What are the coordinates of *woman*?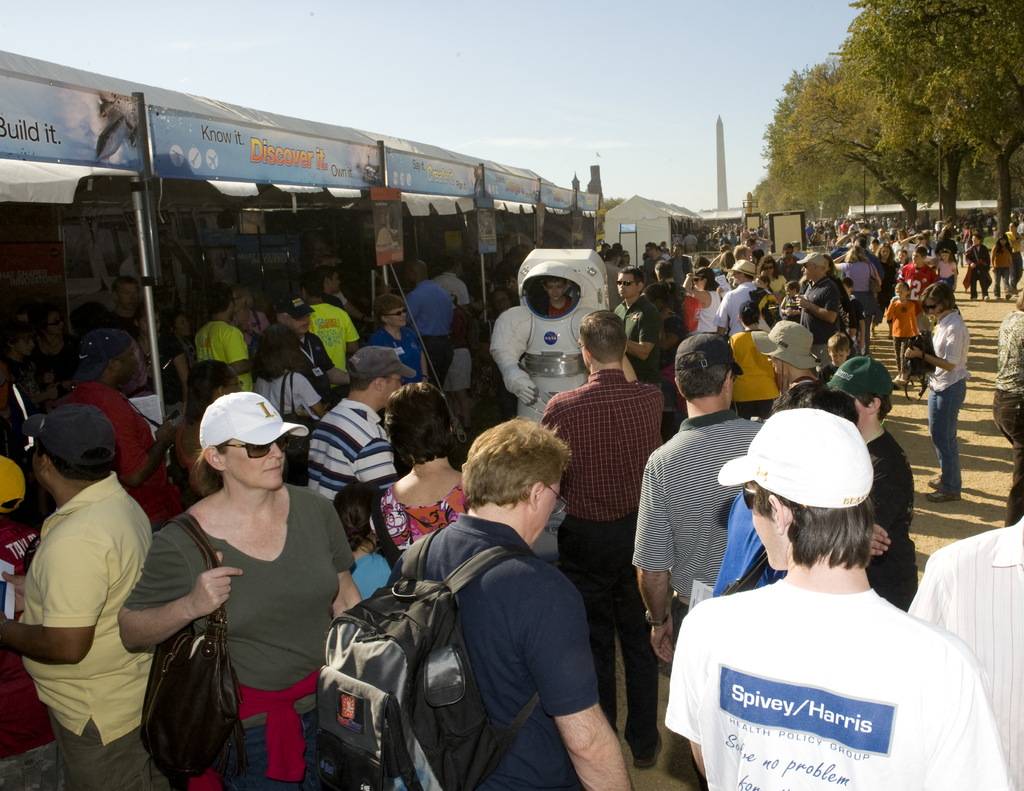
[989,233,1011,301].
